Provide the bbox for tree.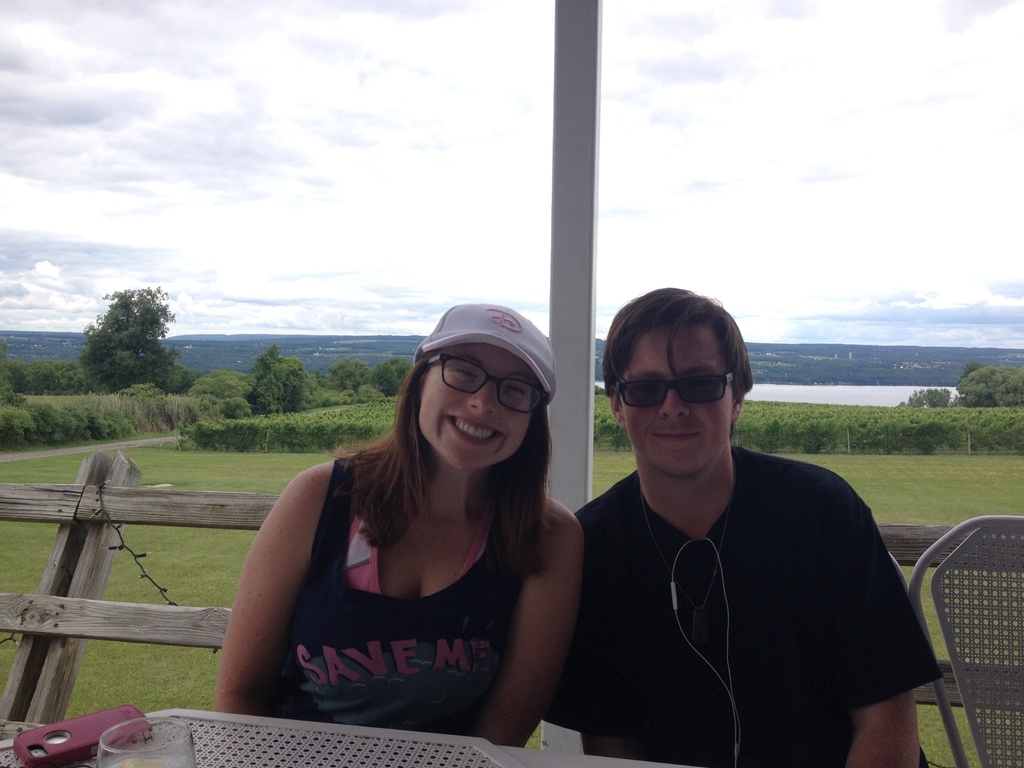
bbox=[259, 375, 288, 413].
